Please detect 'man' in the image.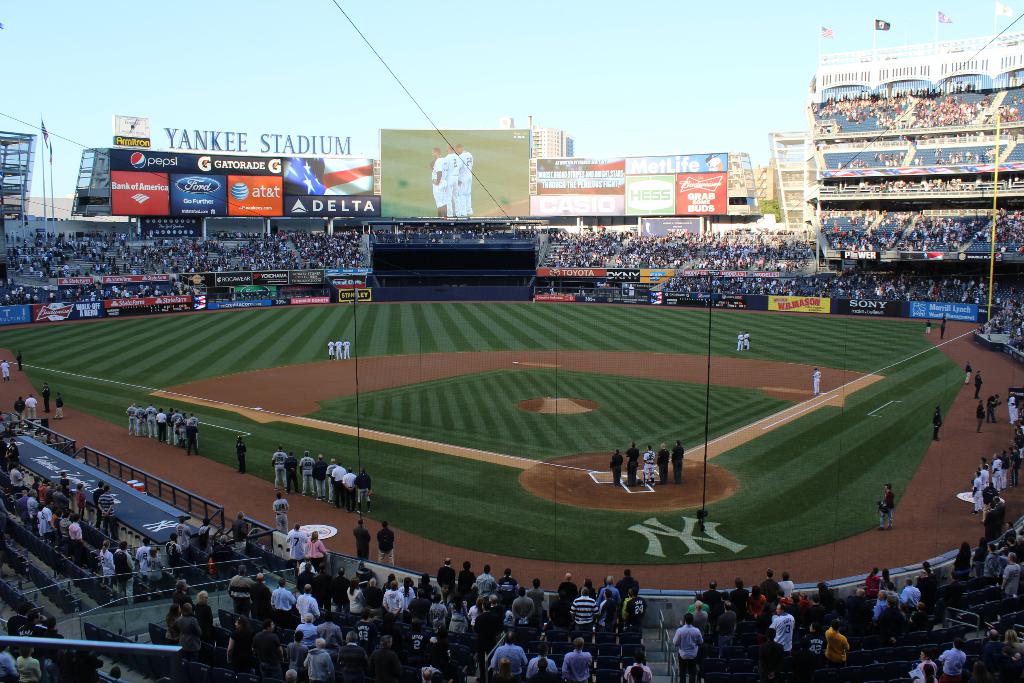
rect(328, 339, 334, 358).
